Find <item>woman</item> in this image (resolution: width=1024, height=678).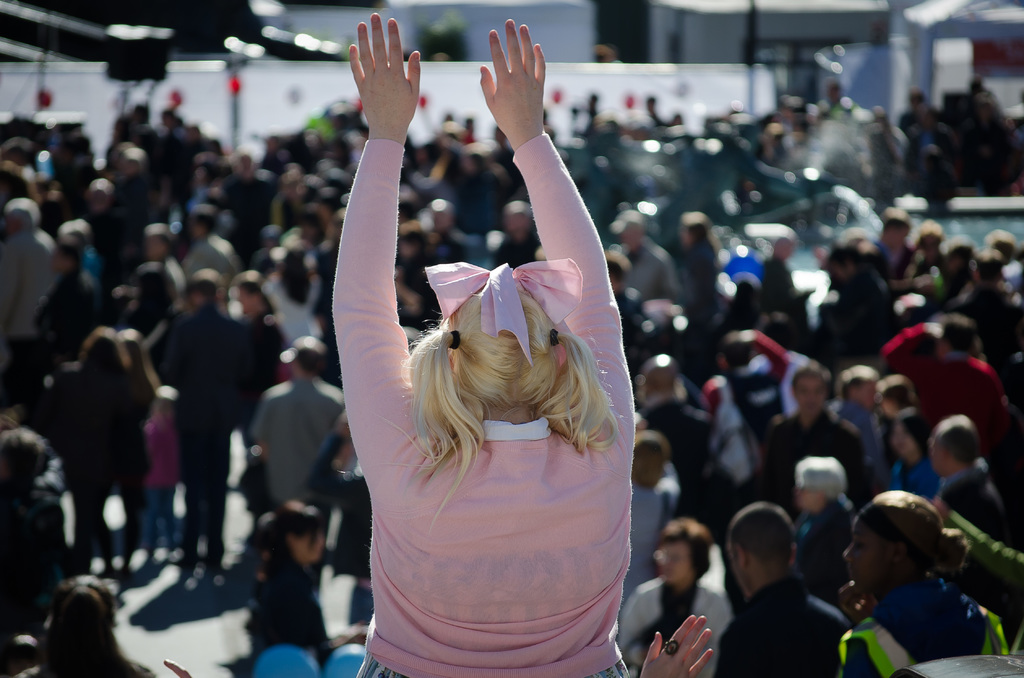
(left=890, top=413, right=945, bottom=496).
